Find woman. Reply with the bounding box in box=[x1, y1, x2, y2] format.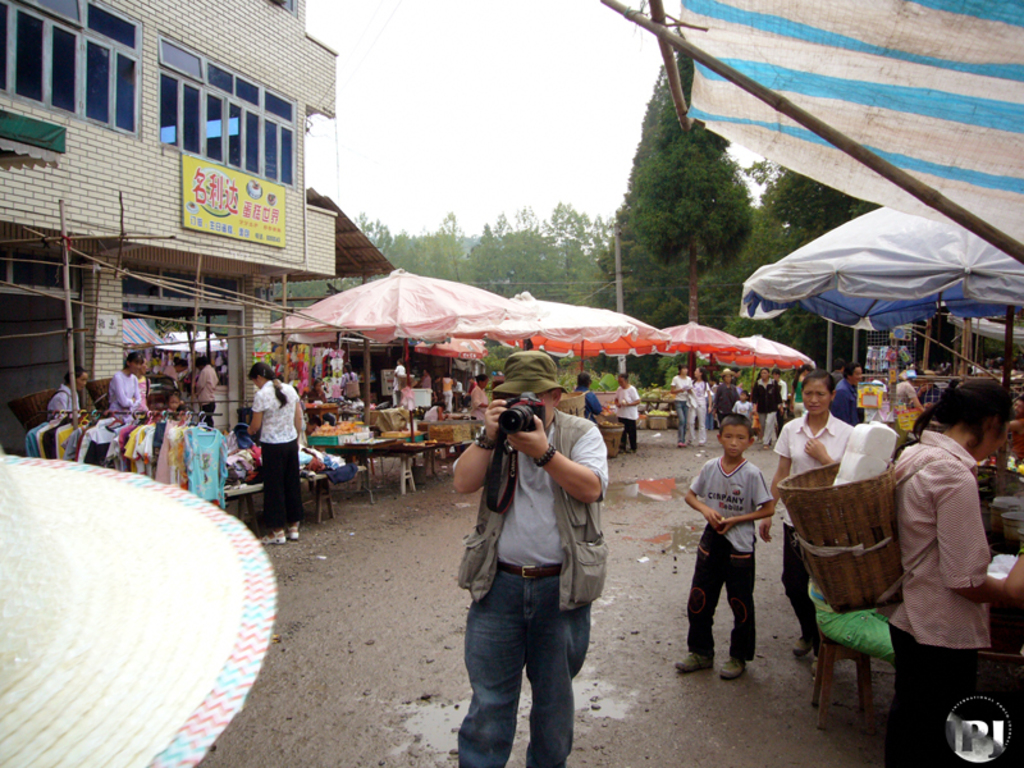
box=[692, 364, 709, 448].
